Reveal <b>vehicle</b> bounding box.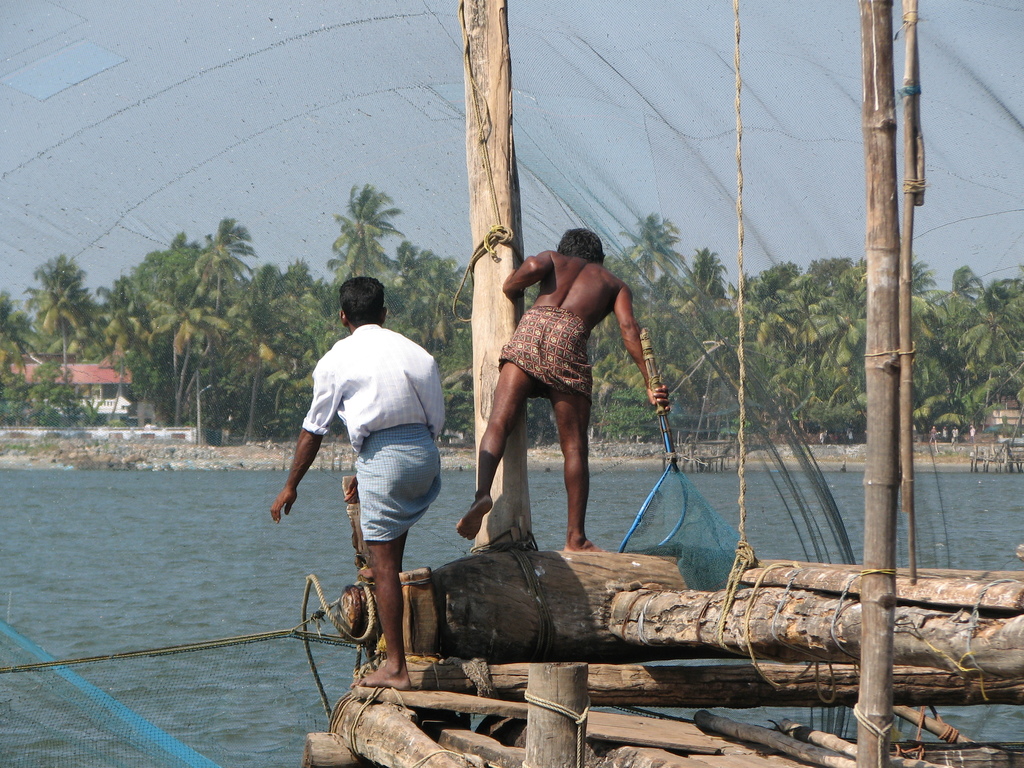
Revealed: select_region(0, 0, 1023, 767).
